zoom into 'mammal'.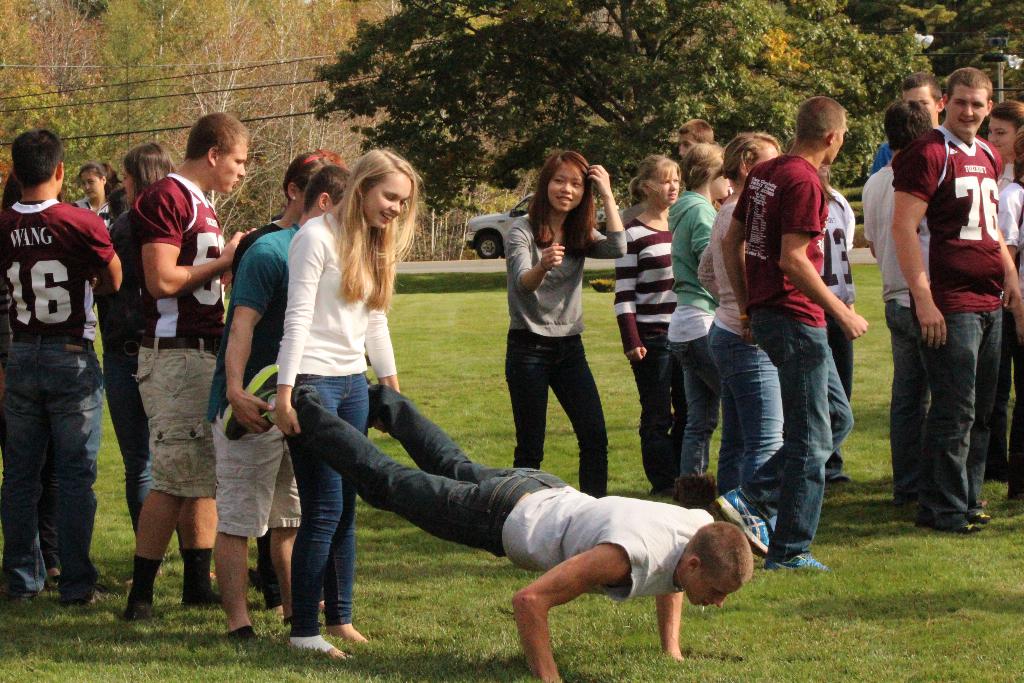
Zoom target: 675:114:714:151.
